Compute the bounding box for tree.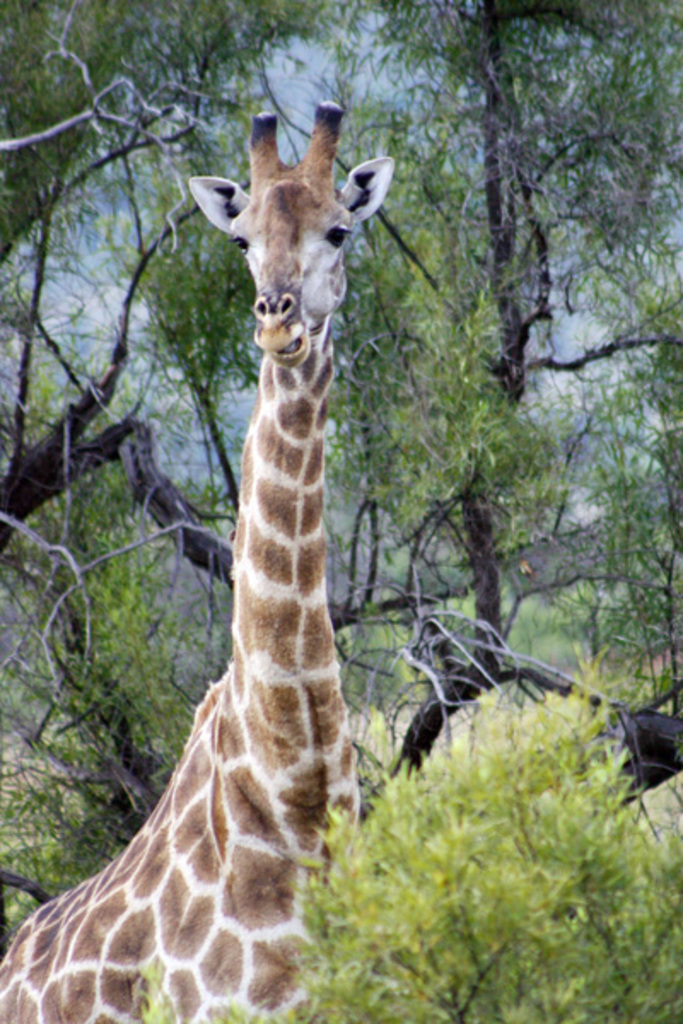
box(0, 0, 681, 971).
